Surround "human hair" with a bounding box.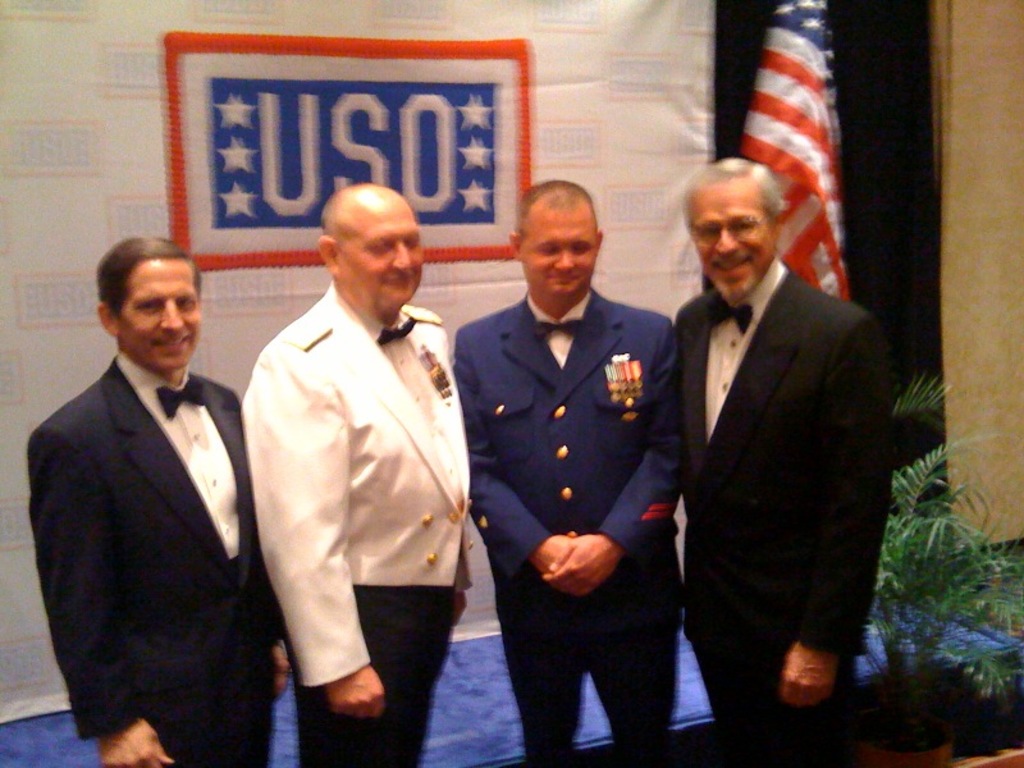
{"left": 689, "top": 157, "right": 790, "bottom": 214}.
